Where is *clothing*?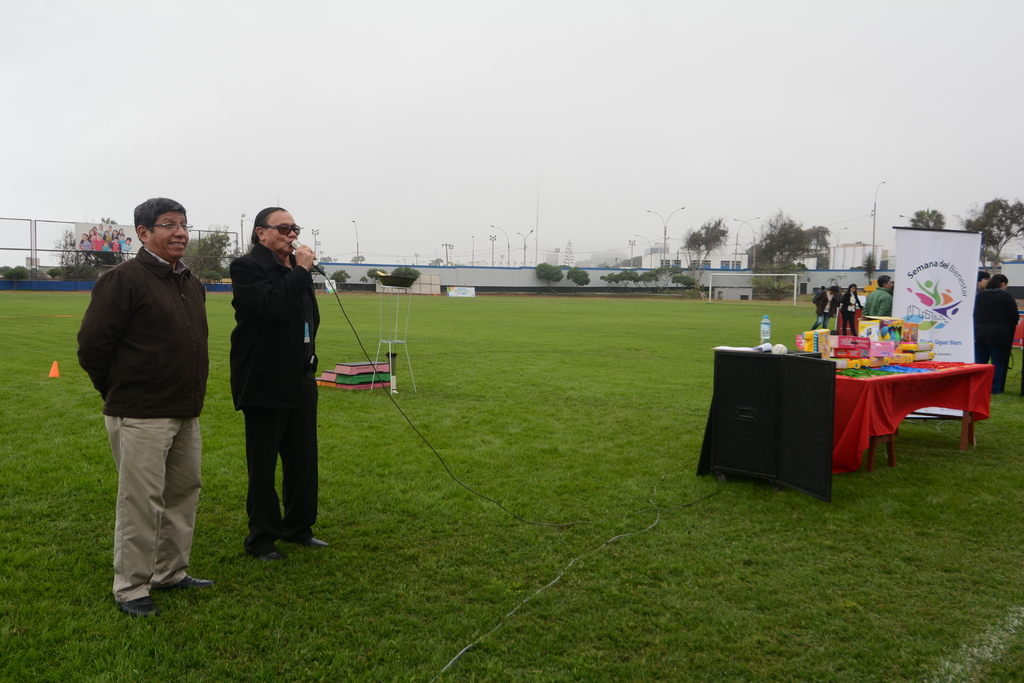
l=76, t=191, r=212, b=586.
